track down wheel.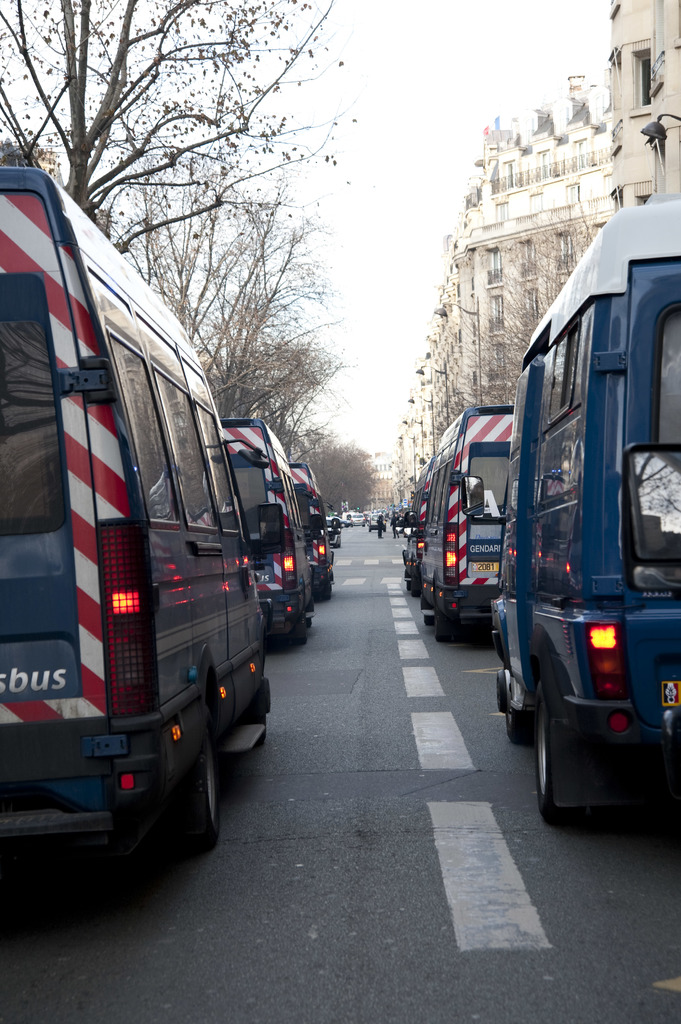
Tracked to [left=293, top=617, right=307, bottom=645].
